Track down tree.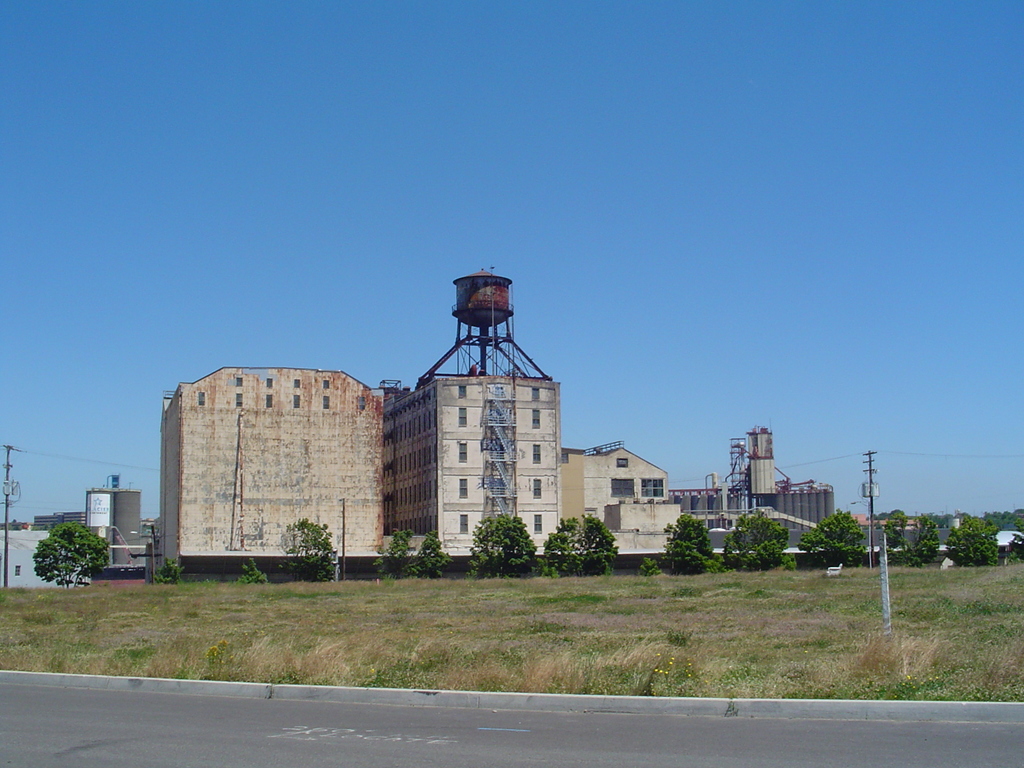
Tracked to 948:514:1003:565.
